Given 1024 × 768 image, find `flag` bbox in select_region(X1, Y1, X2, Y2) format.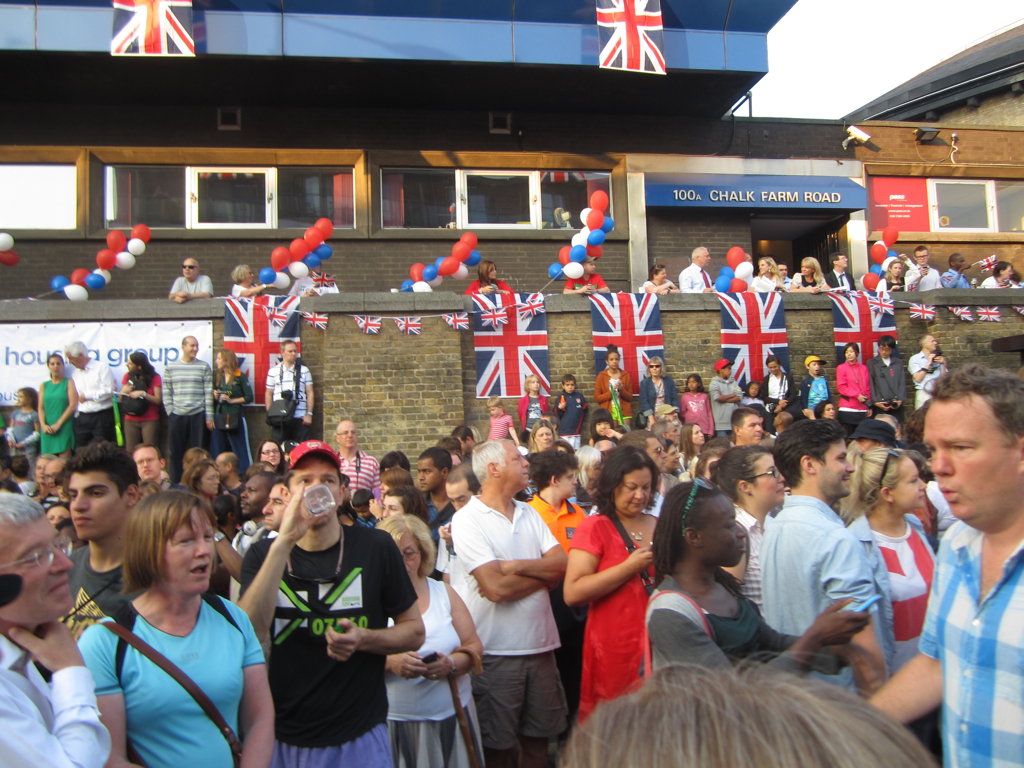
select_region(947, 298, 971, 325).
